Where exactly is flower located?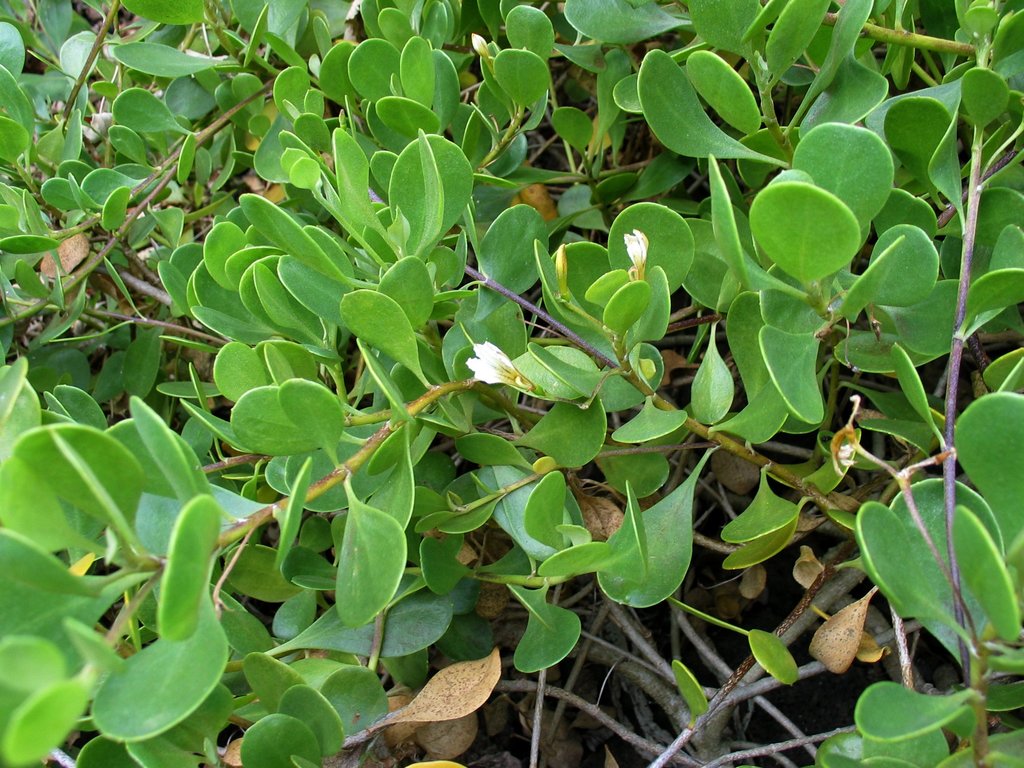
Its bounding box is <region>468, 340, 543, 388</region>.
